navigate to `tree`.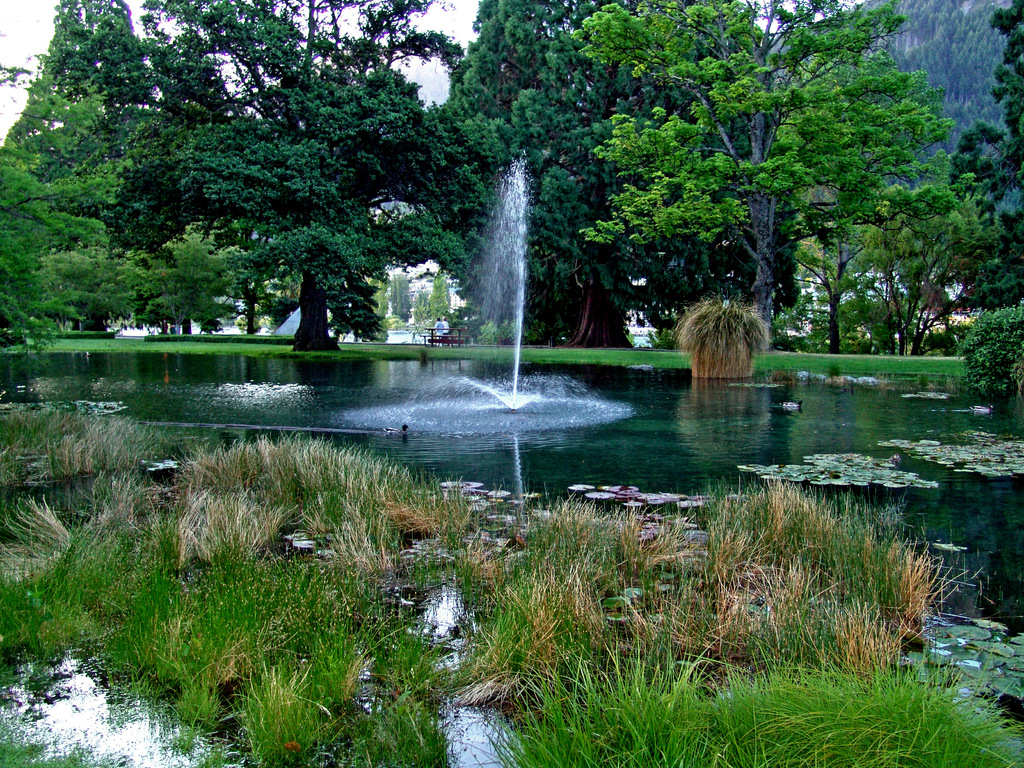
Navigation target: (34,0,161,332).
